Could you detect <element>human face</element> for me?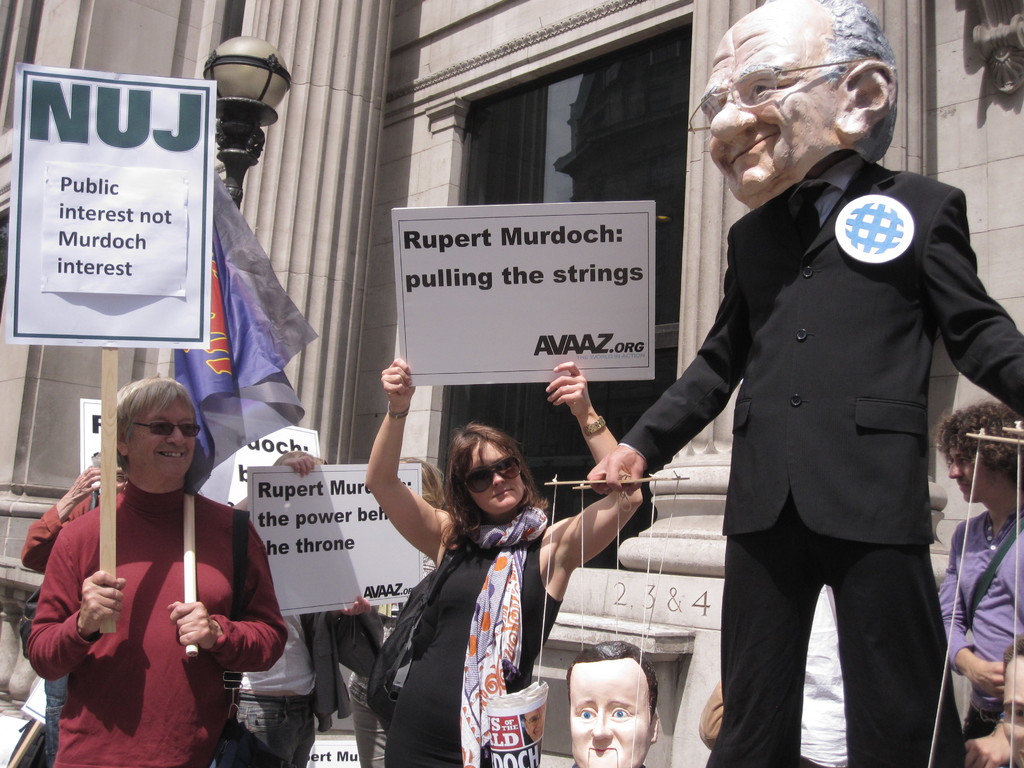
Detection result: crop(559, 653, 657, 767).
